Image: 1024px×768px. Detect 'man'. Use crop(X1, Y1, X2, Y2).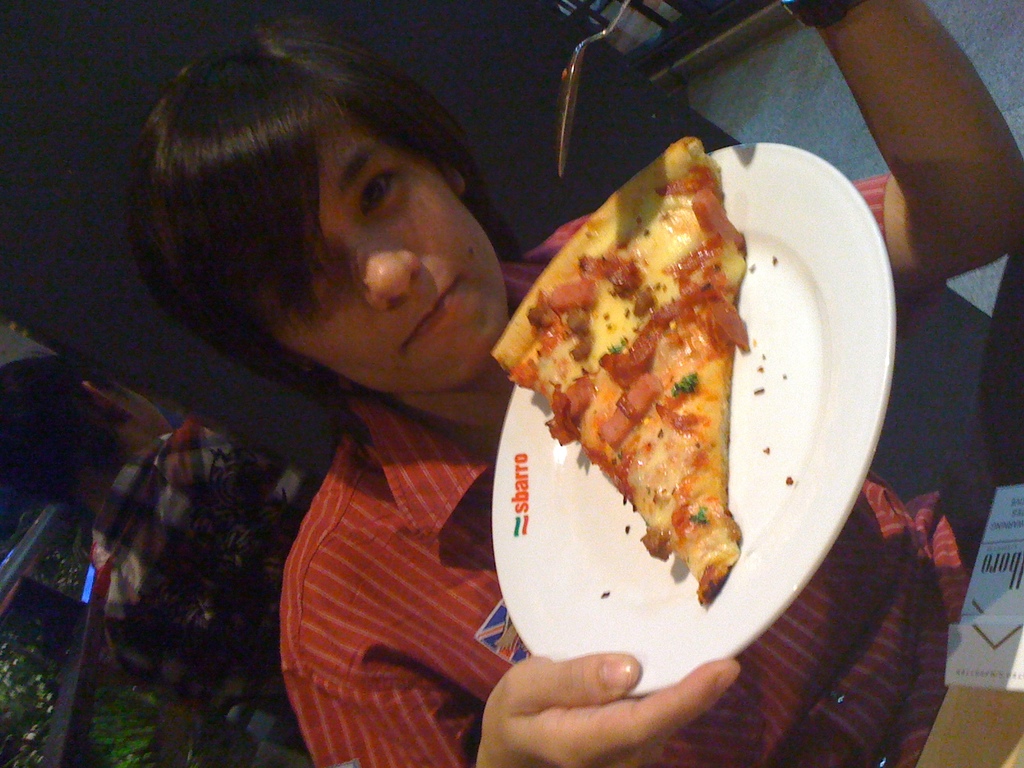
crop(127, 0, 1023, 764).
